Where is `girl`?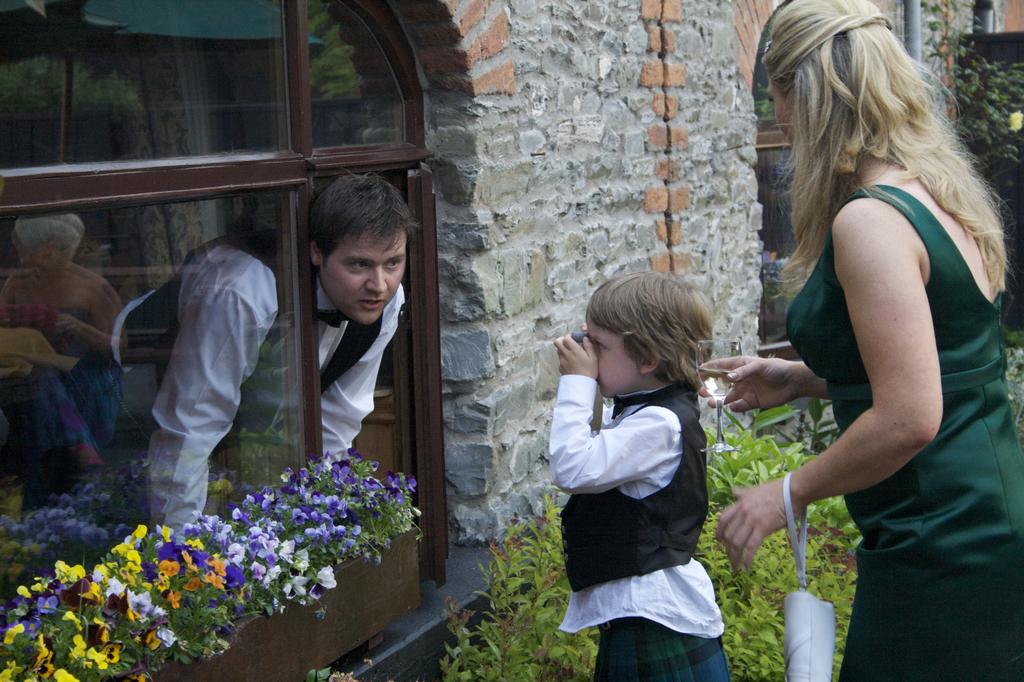
<bbox>535, 254, 724, 681</bbox>.
